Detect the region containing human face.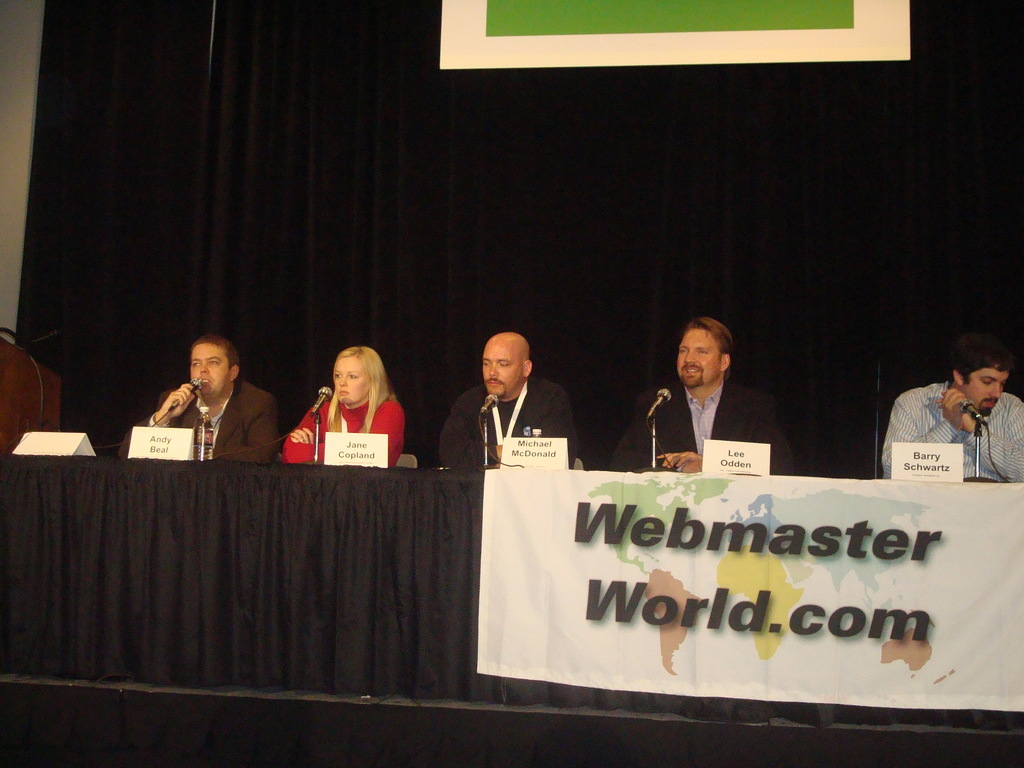
x1=966, y1=365, x2=1014, y2=418.
